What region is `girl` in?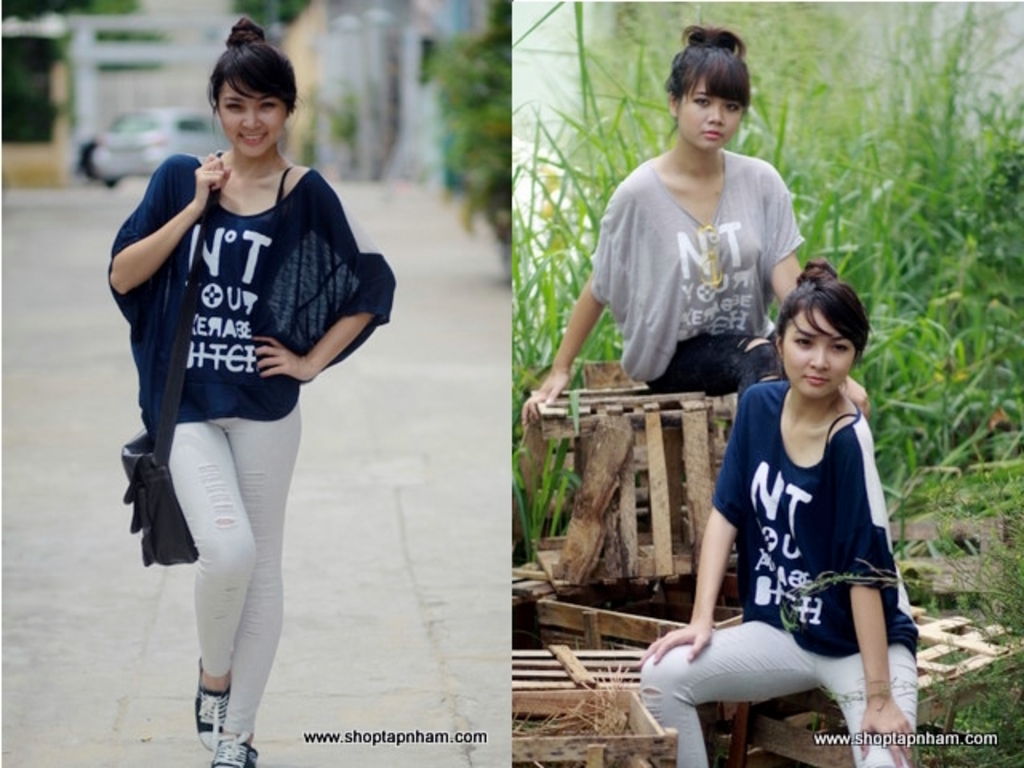
[634,261,918,766].
